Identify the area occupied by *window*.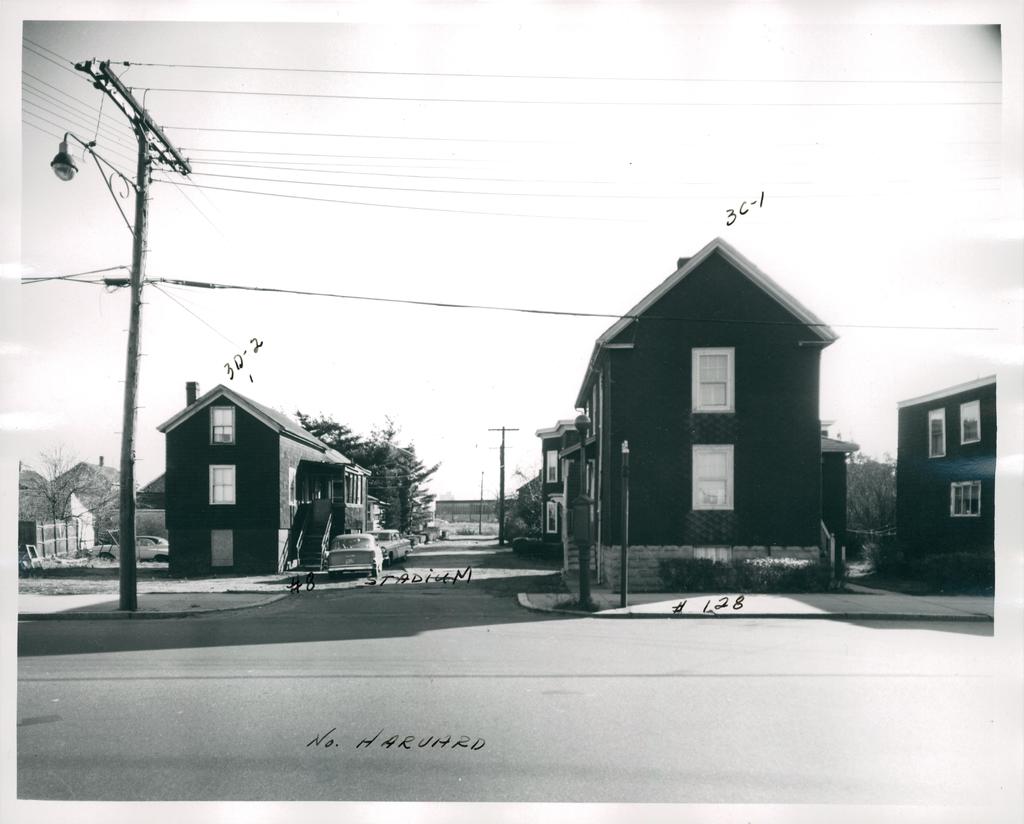
Area: crop(692, 344, 732, 415).
